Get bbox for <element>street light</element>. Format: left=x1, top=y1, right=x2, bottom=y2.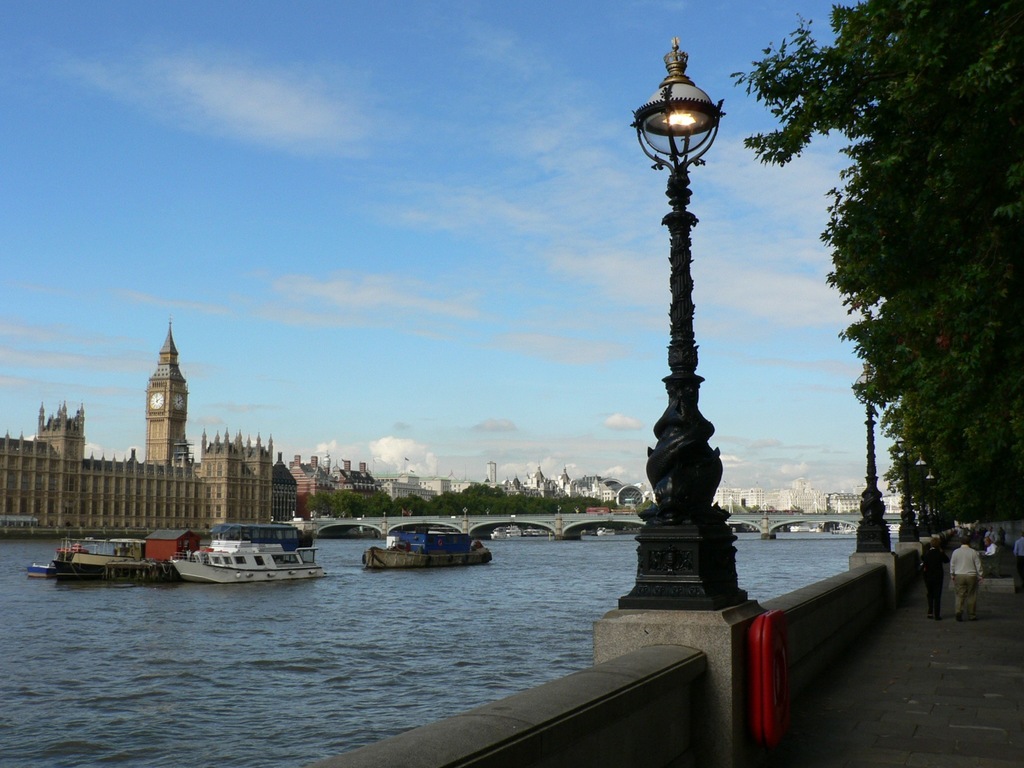
left=849, top=355, right=895, bottom=557.
